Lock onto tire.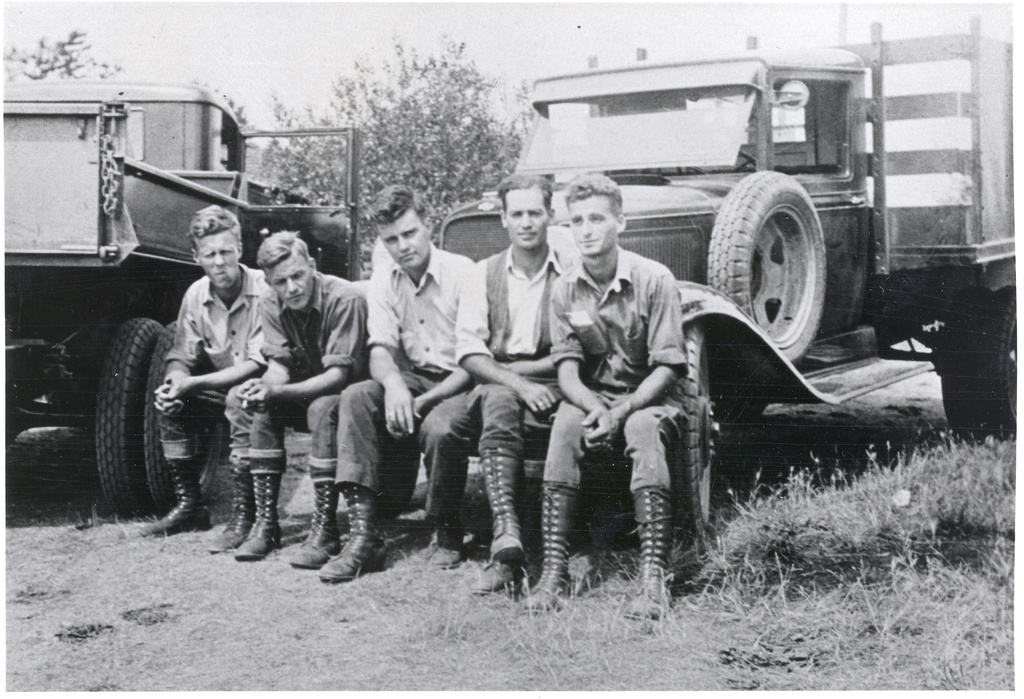
Locked: 142,315,228,518.
